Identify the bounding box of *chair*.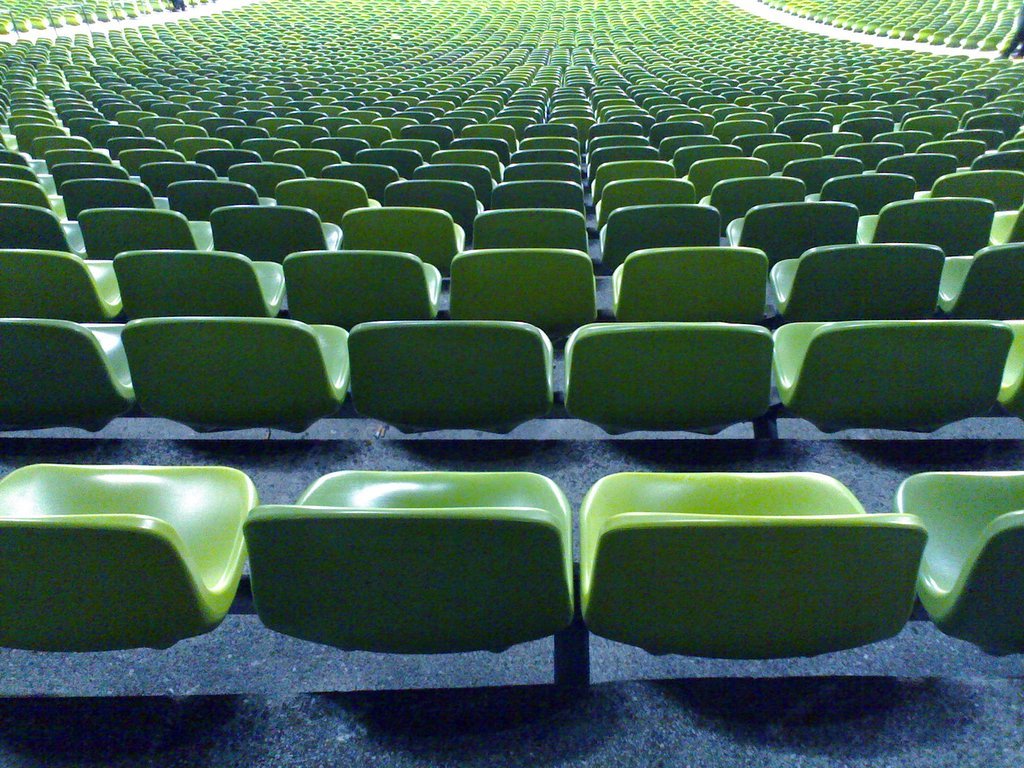
[270,147,343,172].
